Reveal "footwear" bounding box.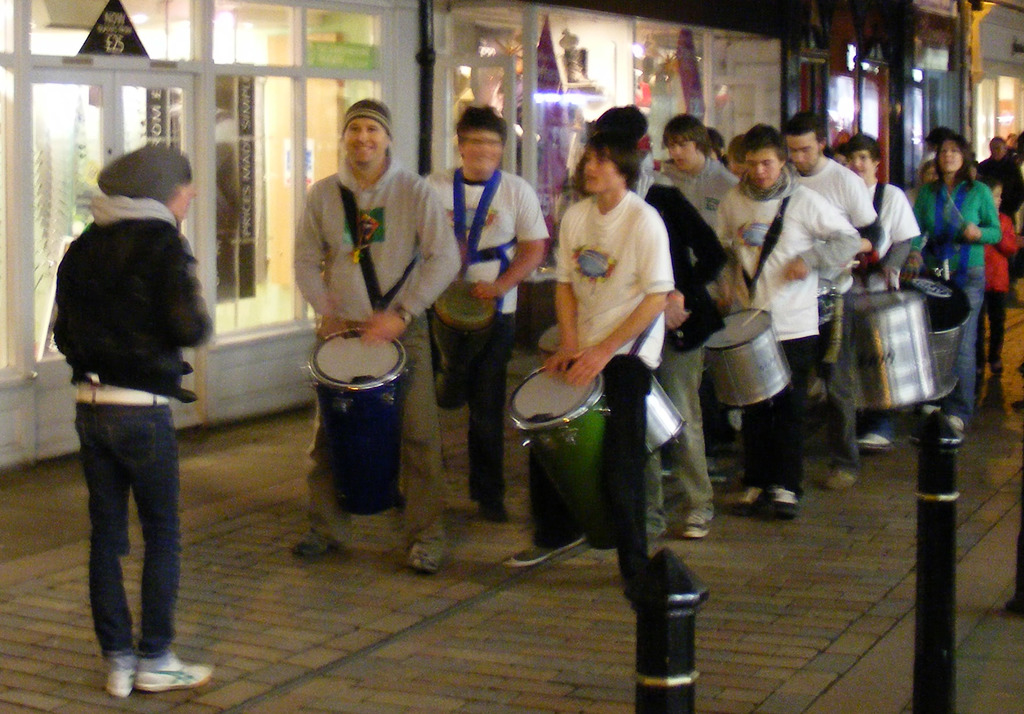
Revealed: [x1=507, y1=537, x2=587, y2=564].
